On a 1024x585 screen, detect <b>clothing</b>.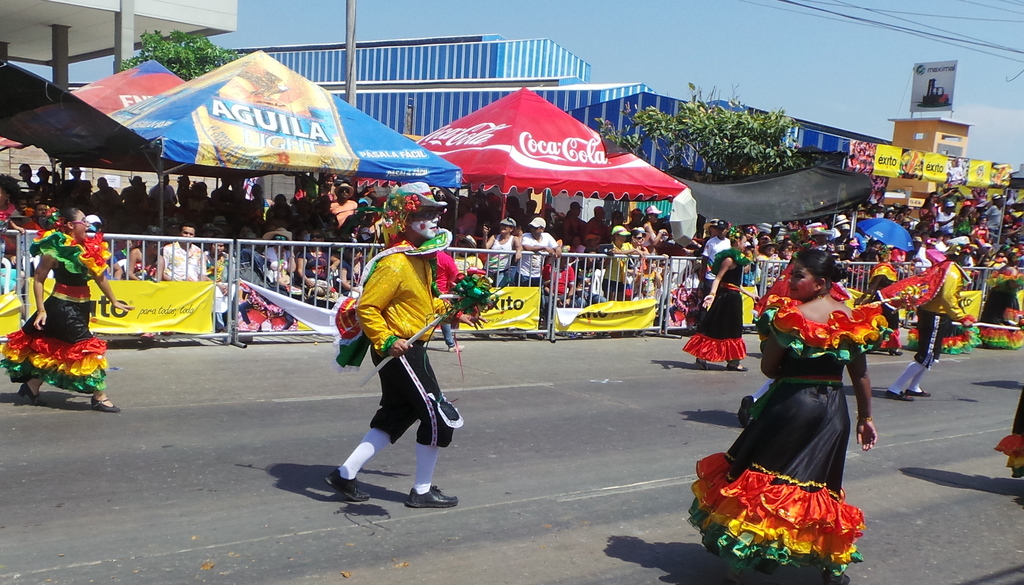
box(595, 245, 634, 294).
